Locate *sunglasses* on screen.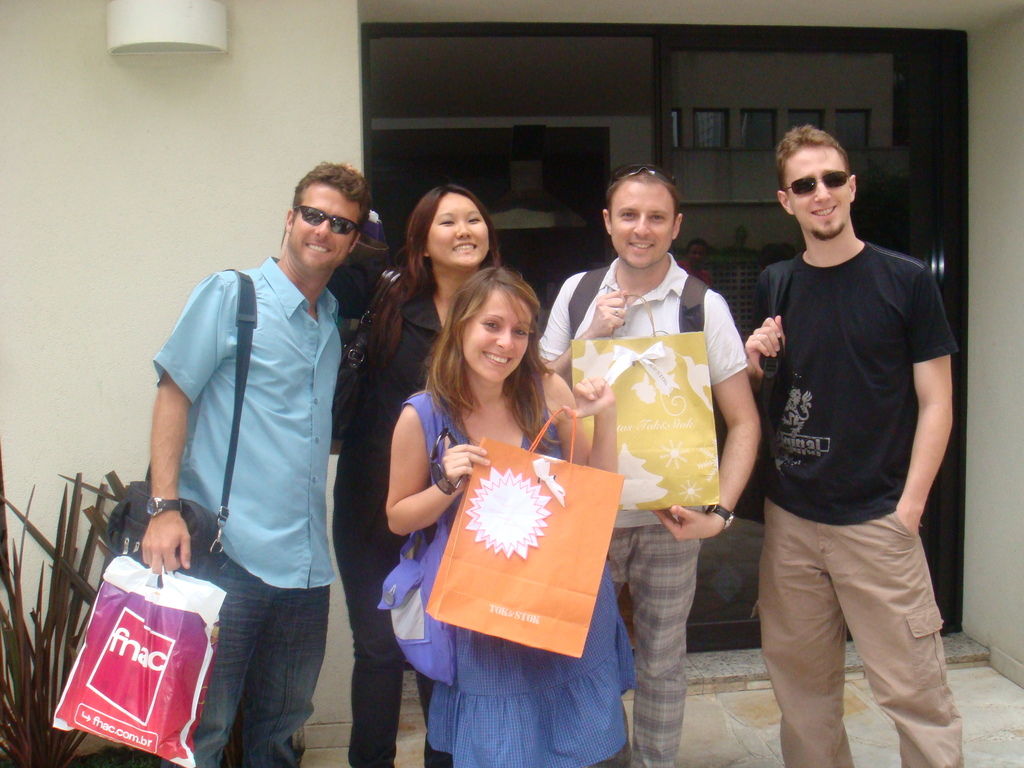
On screen at 783, 169, 847, 196.
